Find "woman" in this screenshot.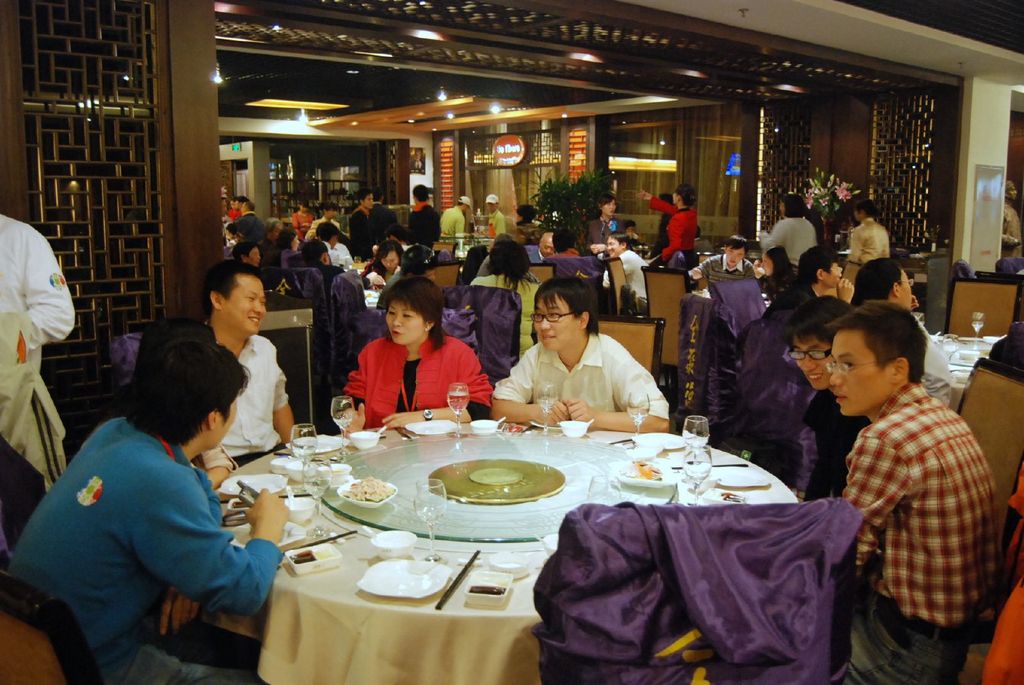
The bounding box for "woman" is rect(268, 228, 301, 258).
